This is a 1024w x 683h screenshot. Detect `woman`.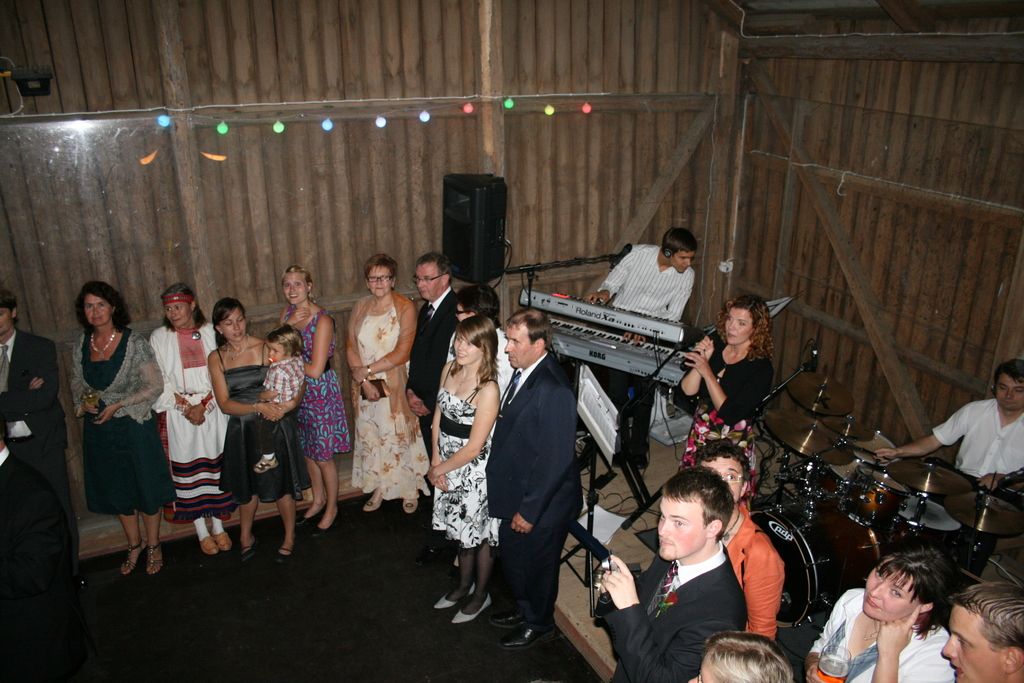
rect(209, 299, 311, 563).
